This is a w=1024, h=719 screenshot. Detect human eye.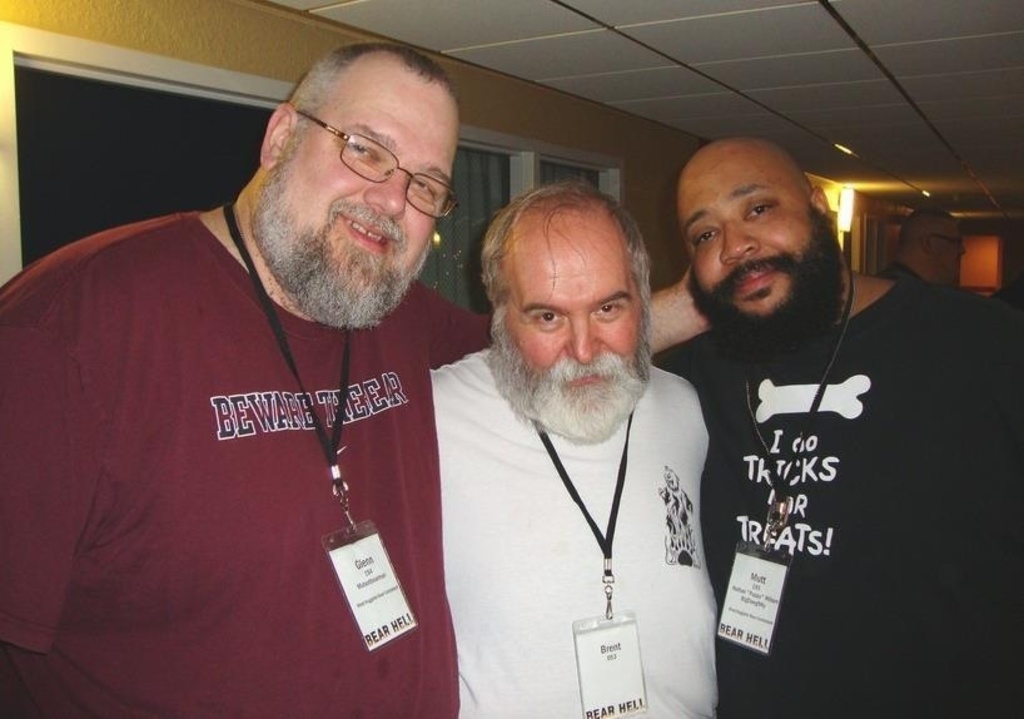
bbox(694, 229, 719, 246).
